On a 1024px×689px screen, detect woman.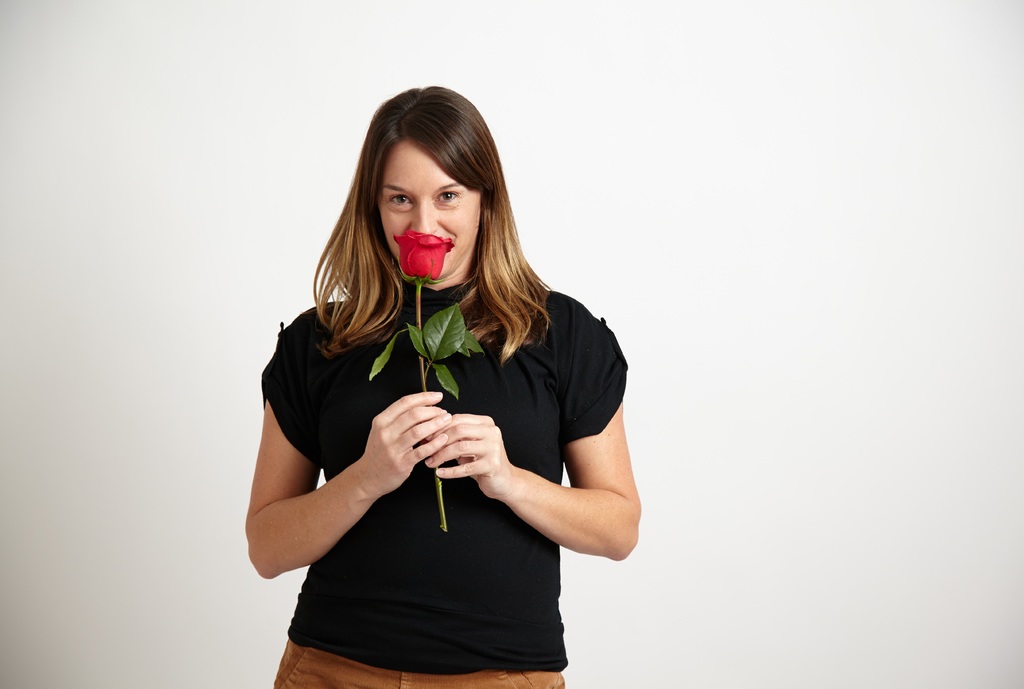
{"left": 241, "top": 95, "right": 634, "bottom": 676}.
